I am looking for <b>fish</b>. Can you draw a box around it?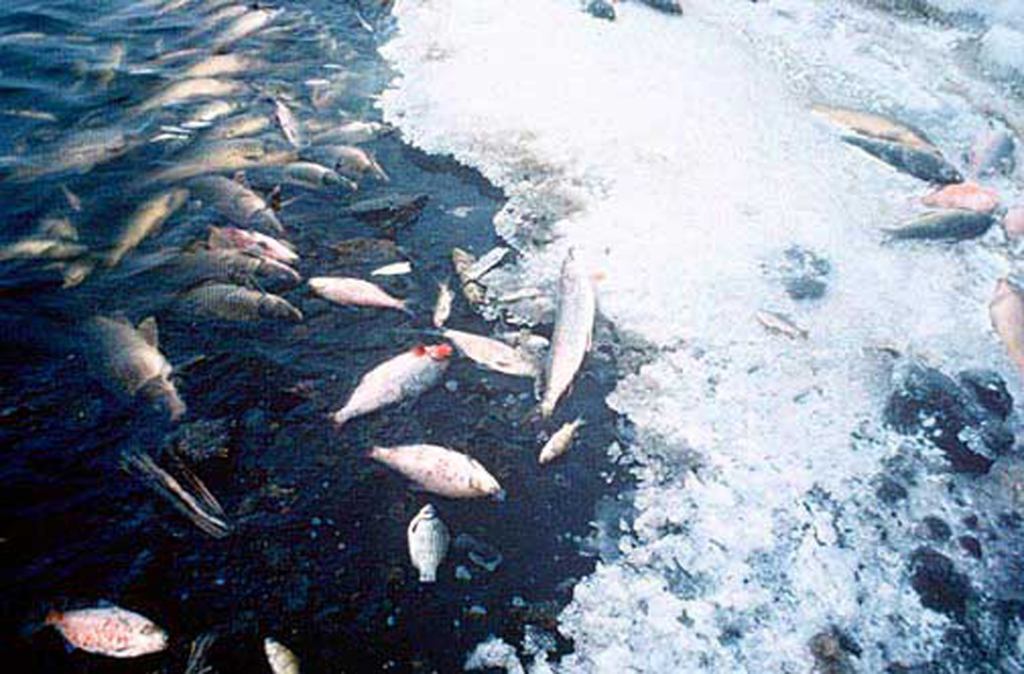
Sure, the bounding box is box(756, 310, 803, 341).
